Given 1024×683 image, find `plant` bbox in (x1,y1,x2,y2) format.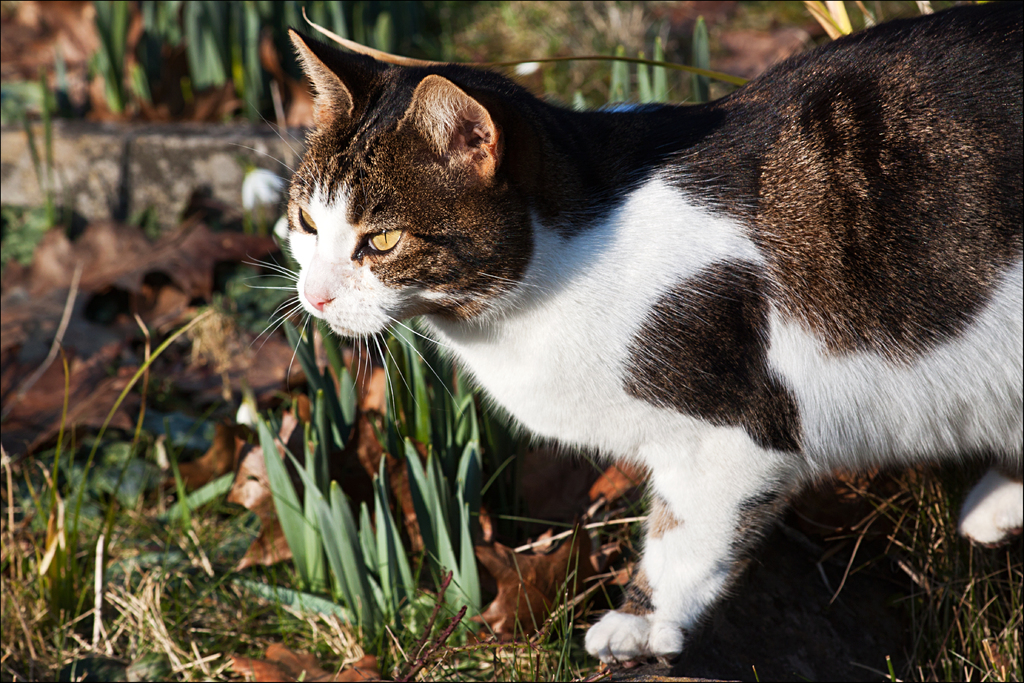
(141,182,186,248).
